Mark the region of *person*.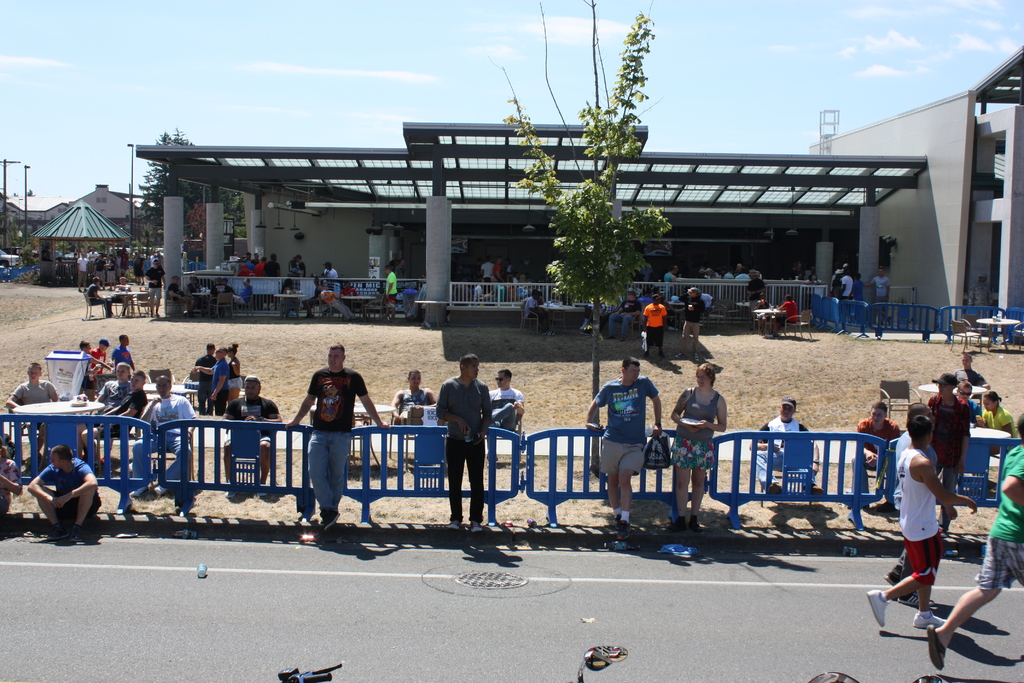
Region: (76,342,93,393).
